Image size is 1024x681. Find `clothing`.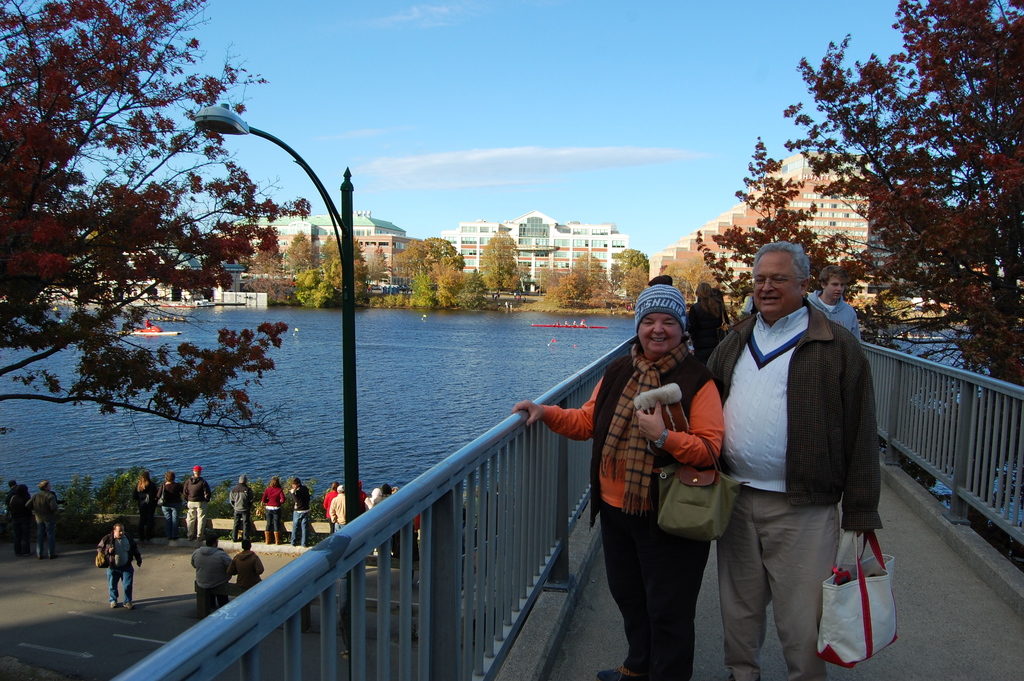
x1=358, y1=482, x2=367, y2=514.
